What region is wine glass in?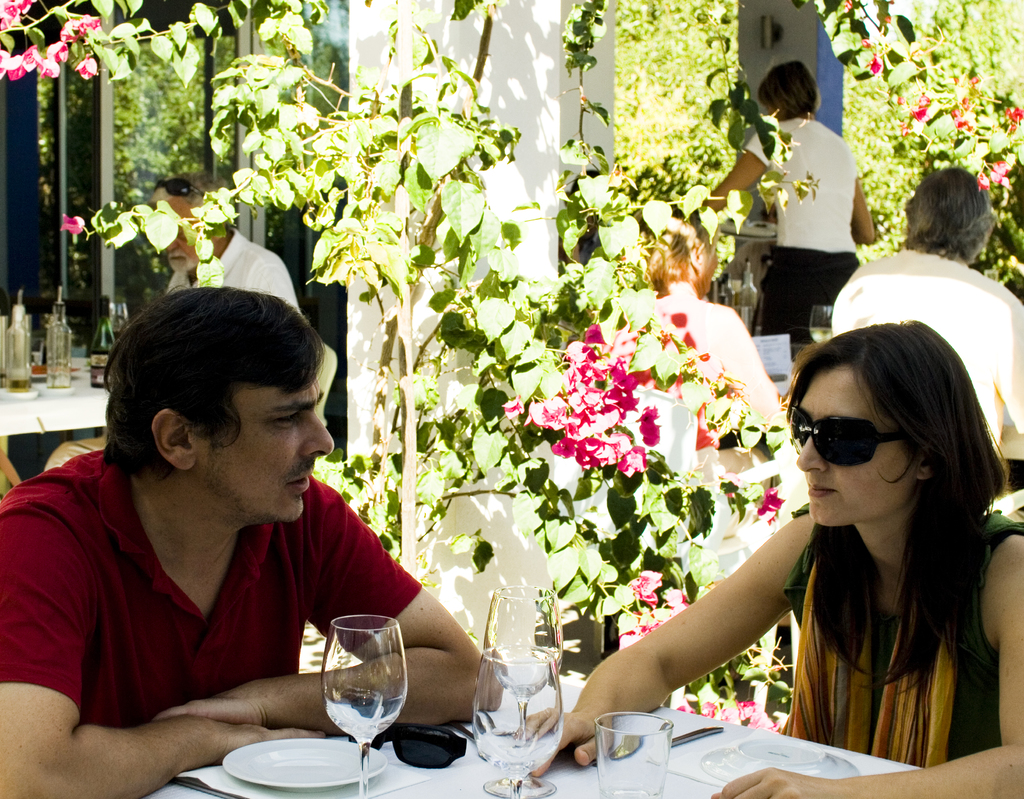
bbox=(320, 615, 408, 798).
